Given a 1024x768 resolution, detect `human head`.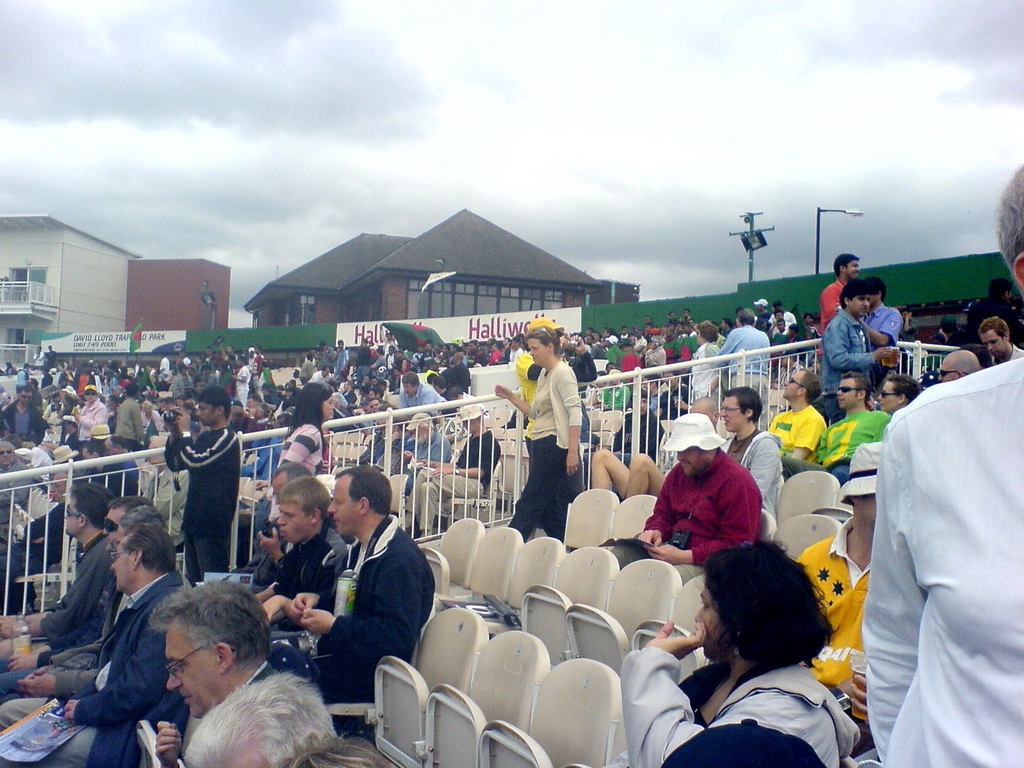
pyautogui.locateOnScreen(138, 400, 156, 414).
